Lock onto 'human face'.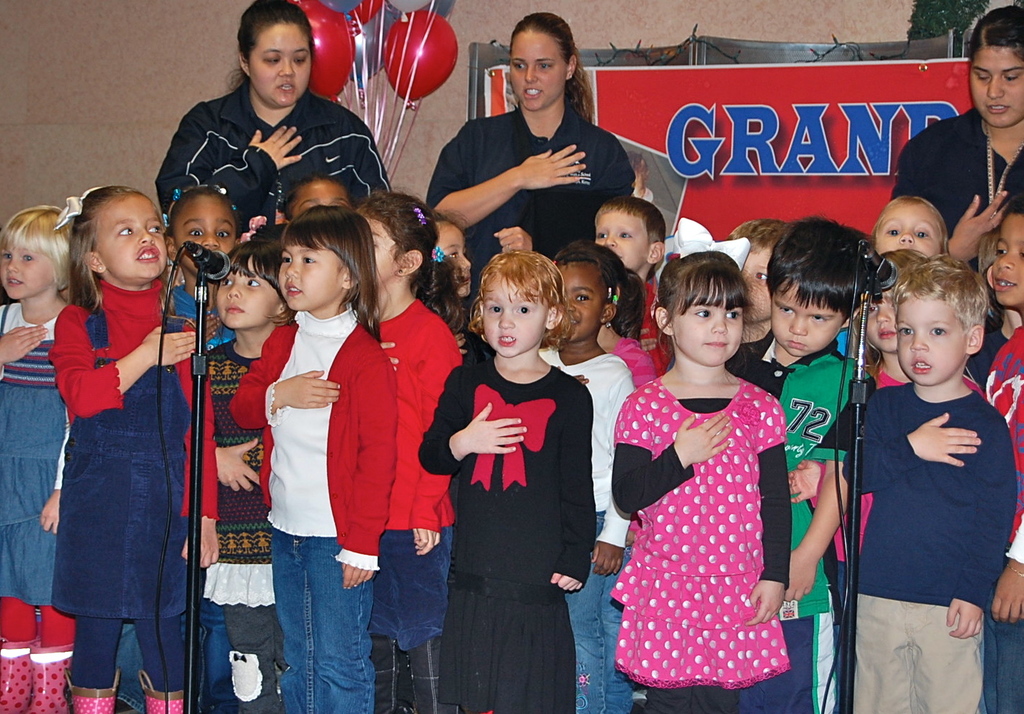
Locked: <region>251, 20, 315, 104</region>.
